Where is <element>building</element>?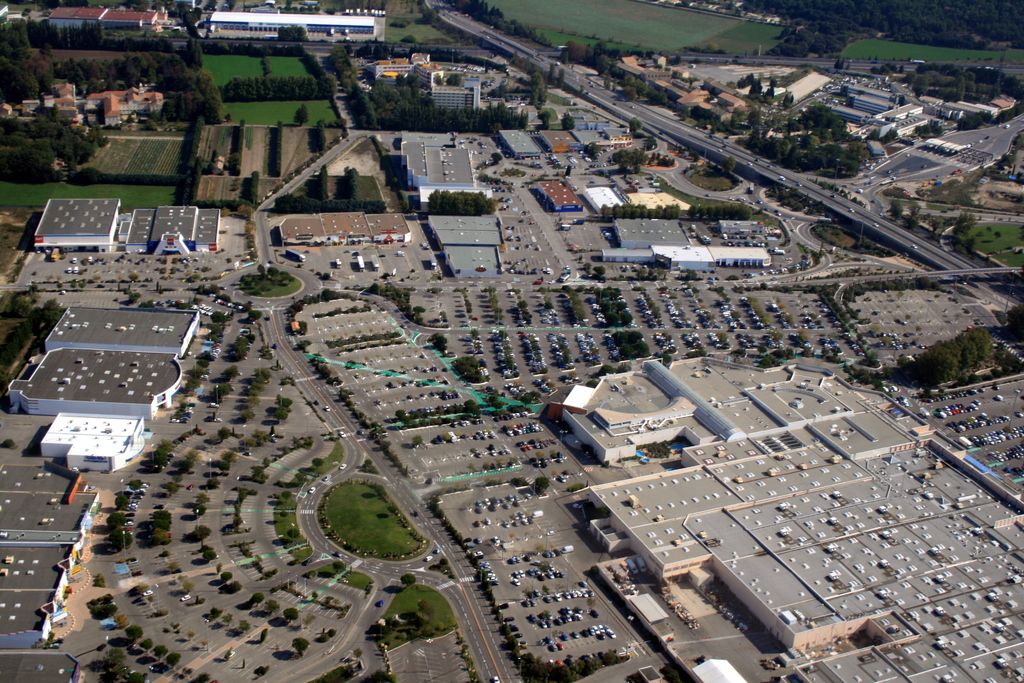
region(993, 90, 1018, 122).
